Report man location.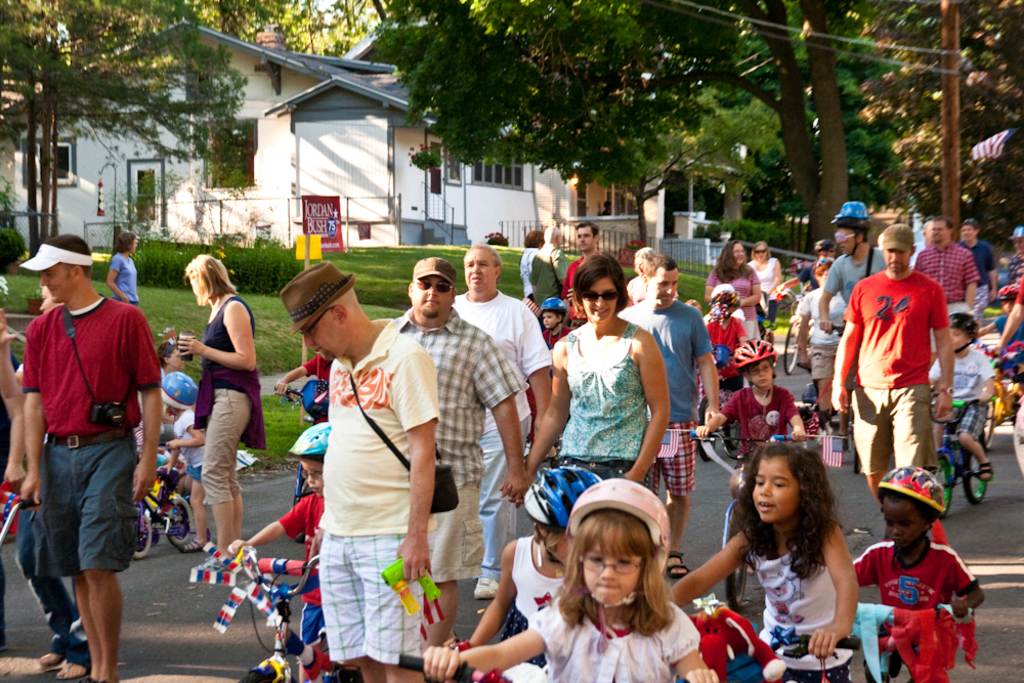
Report: x1=432 y1=245 x2=554 y2=603.
